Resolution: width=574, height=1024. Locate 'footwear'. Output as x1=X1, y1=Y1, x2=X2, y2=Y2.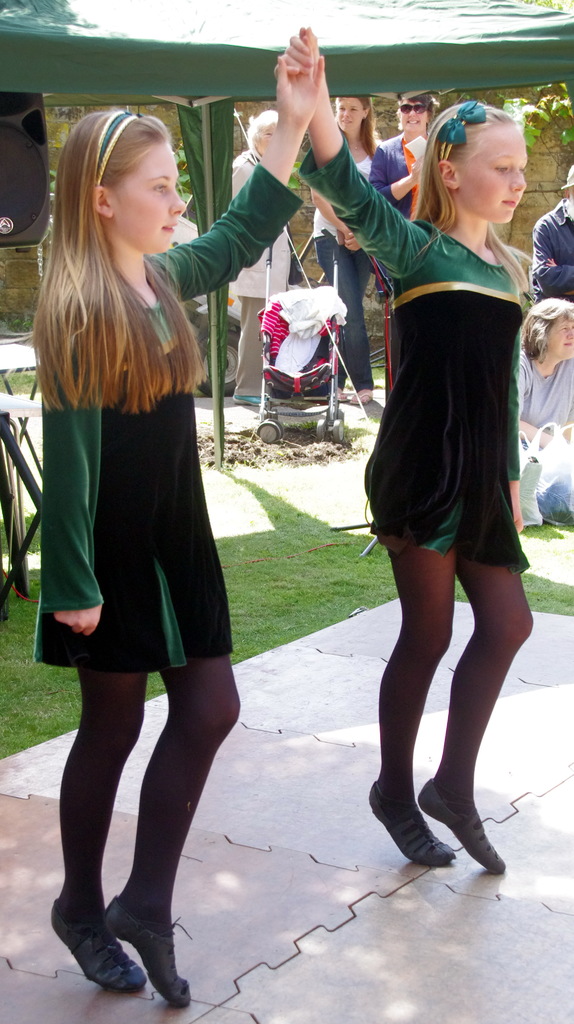
x1=233, y1=394, x2=272, y2=406.
